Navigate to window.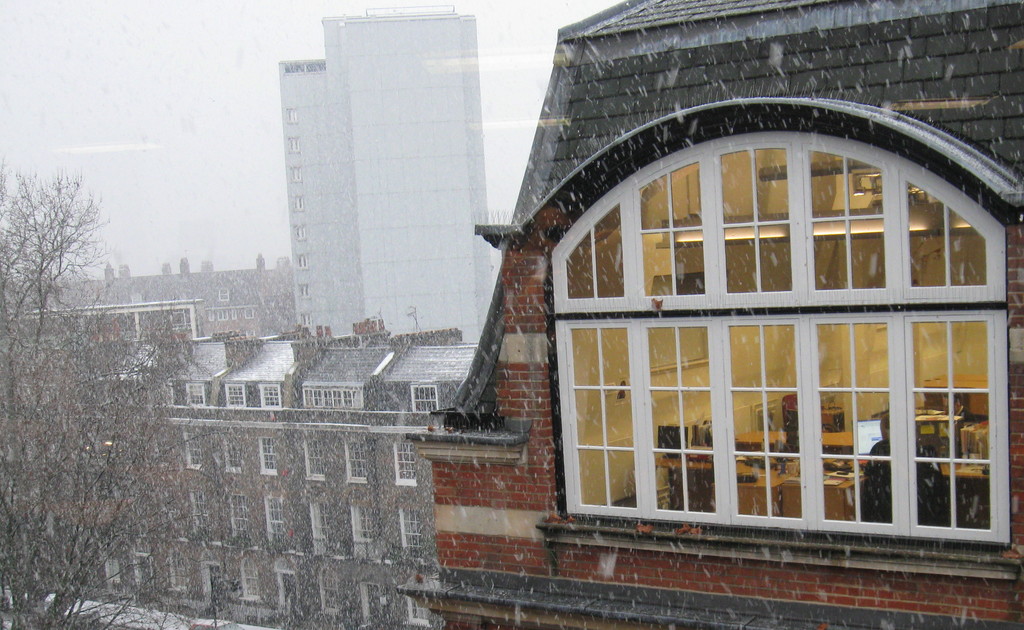
Navigation target: BBox(414, 382, 445, 414).
